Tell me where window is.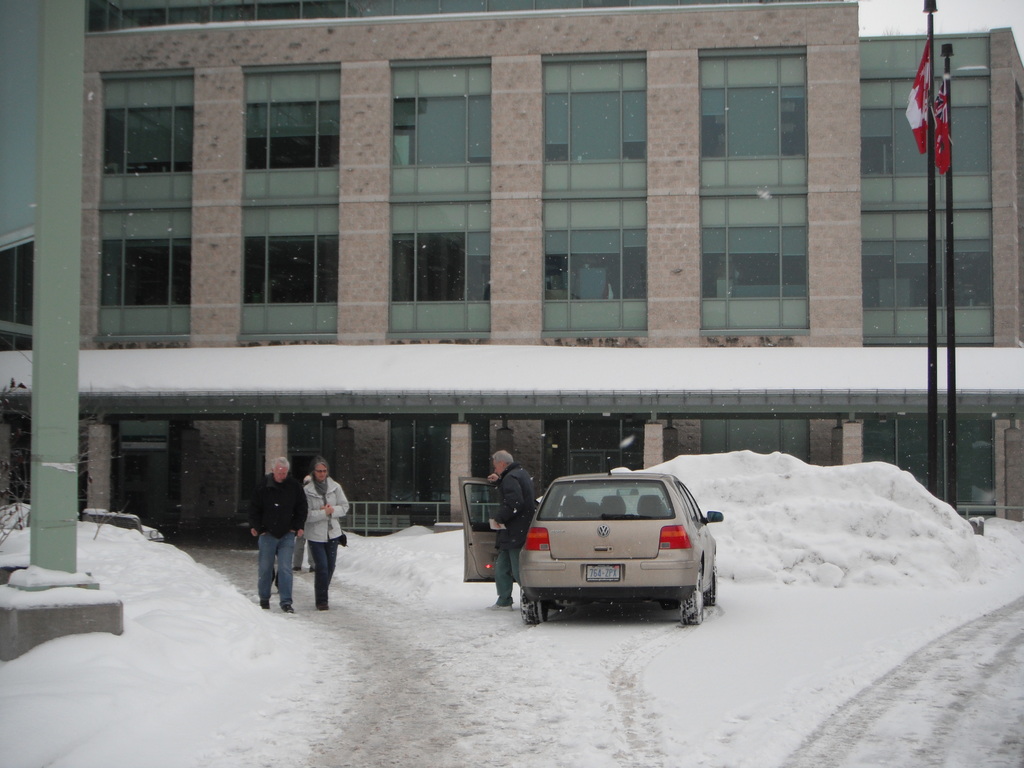
window is at (x1=541, y1=47, x2=646, y2=338).
